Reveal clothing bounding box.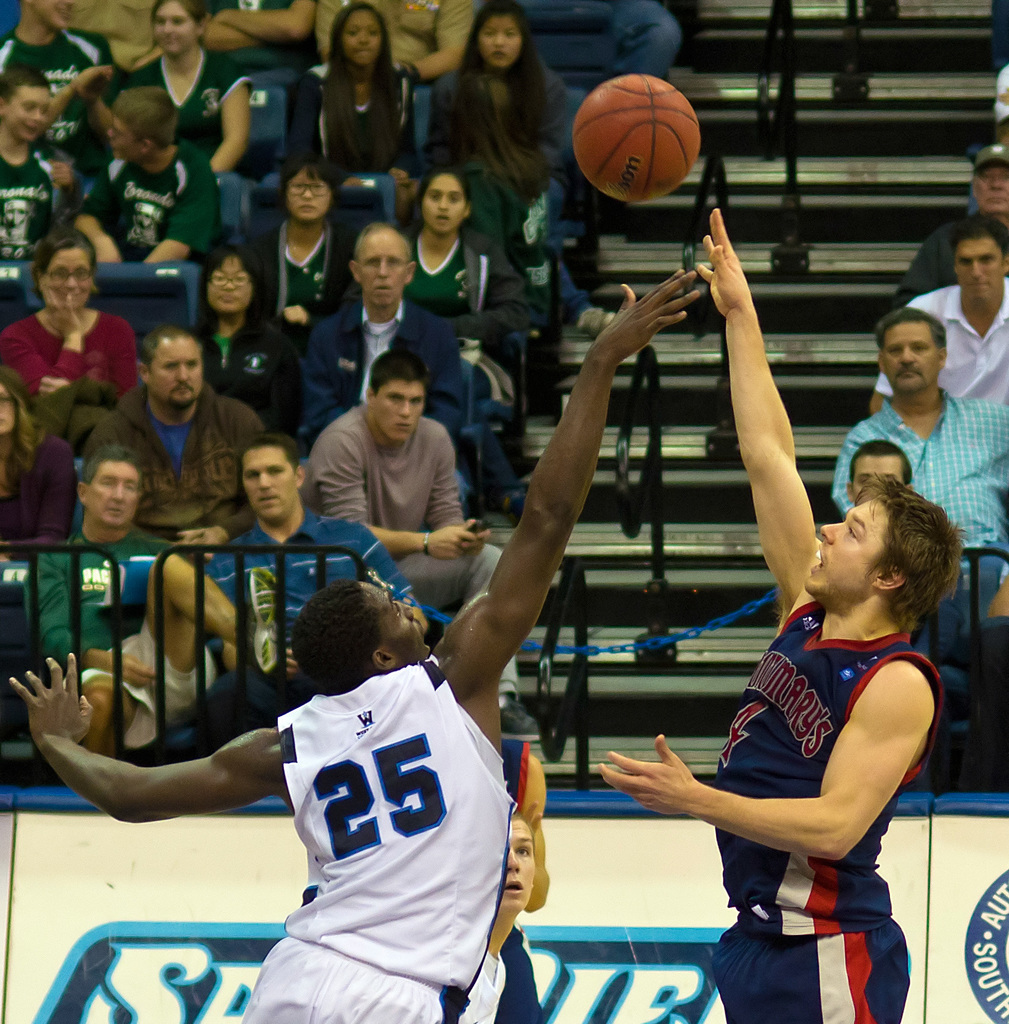
Revealed: (left=281, top=68, right=426, bottom=227).
